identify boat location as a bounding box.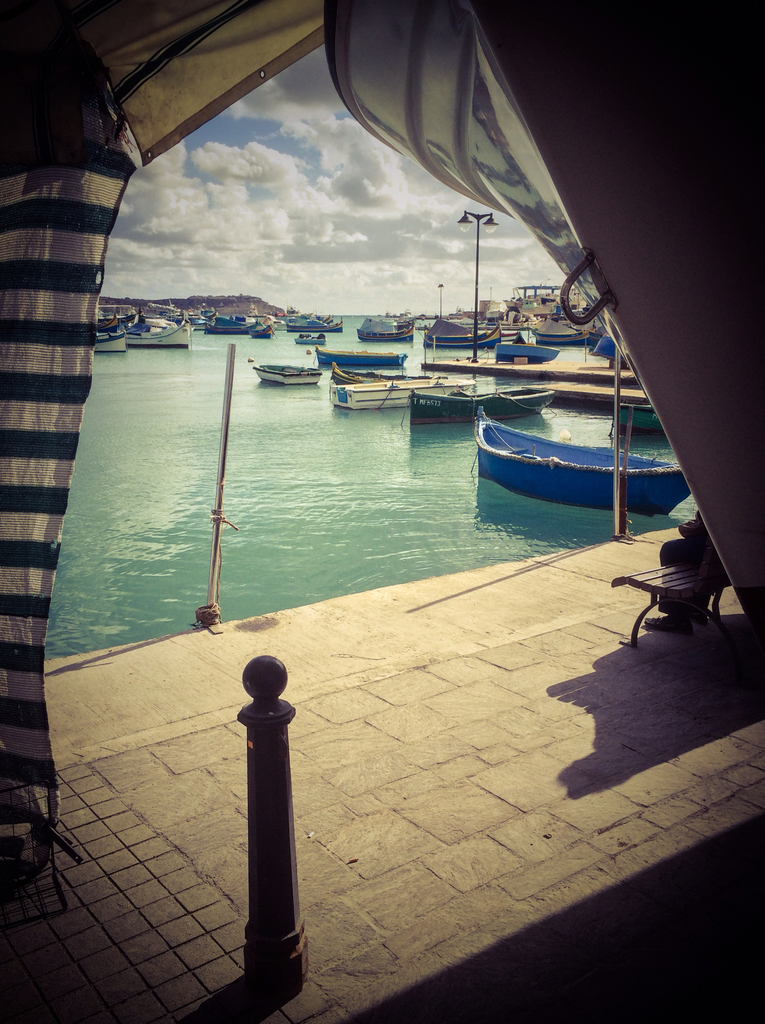
[250, 364, 320, 386].
